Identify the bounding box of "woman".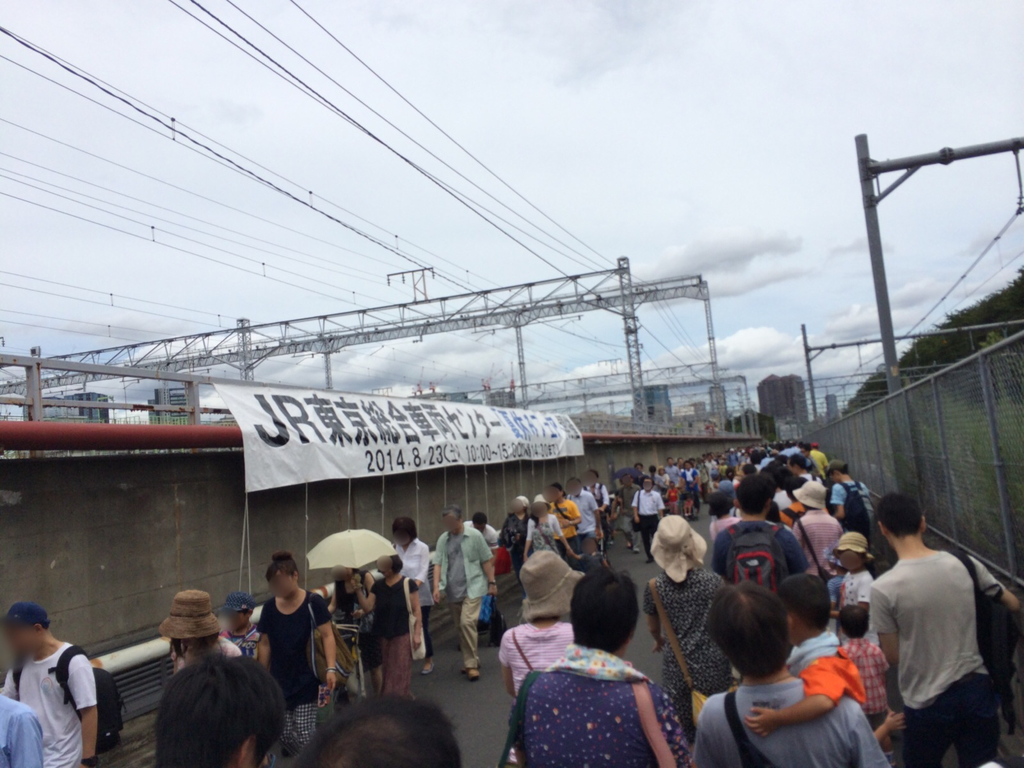
Rect(392, 516, 433, 676).
